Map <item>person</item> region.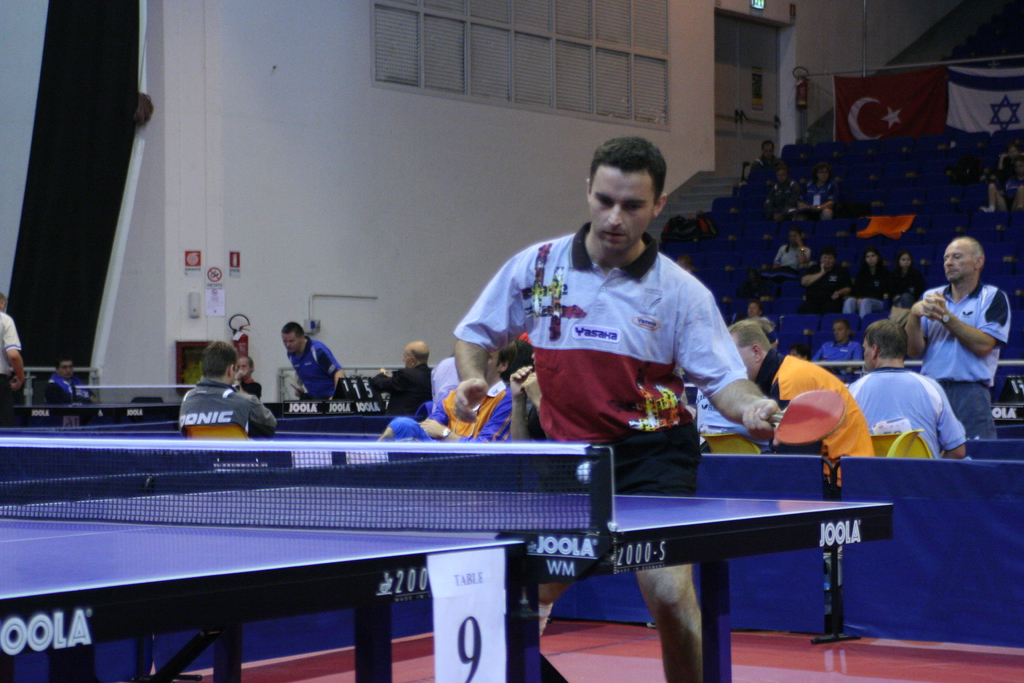
Mapped to BBox(727, 317, 882, 492).
